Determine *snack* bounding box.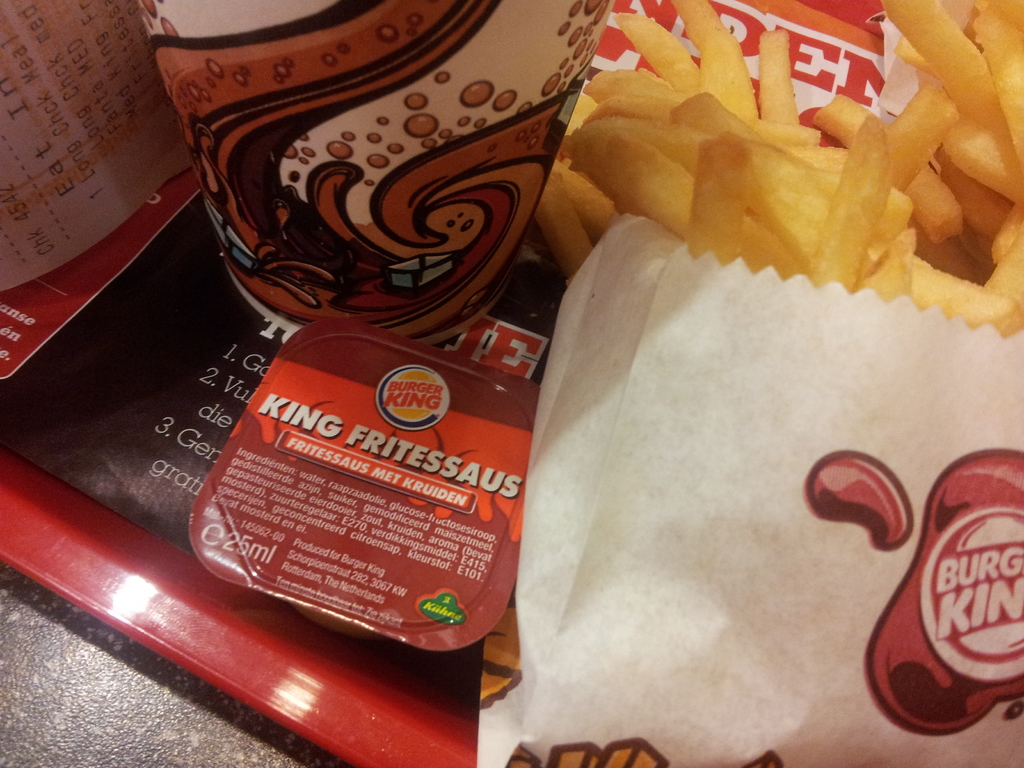
Determined: left=531, top=0, right=1021, bottom=339.
